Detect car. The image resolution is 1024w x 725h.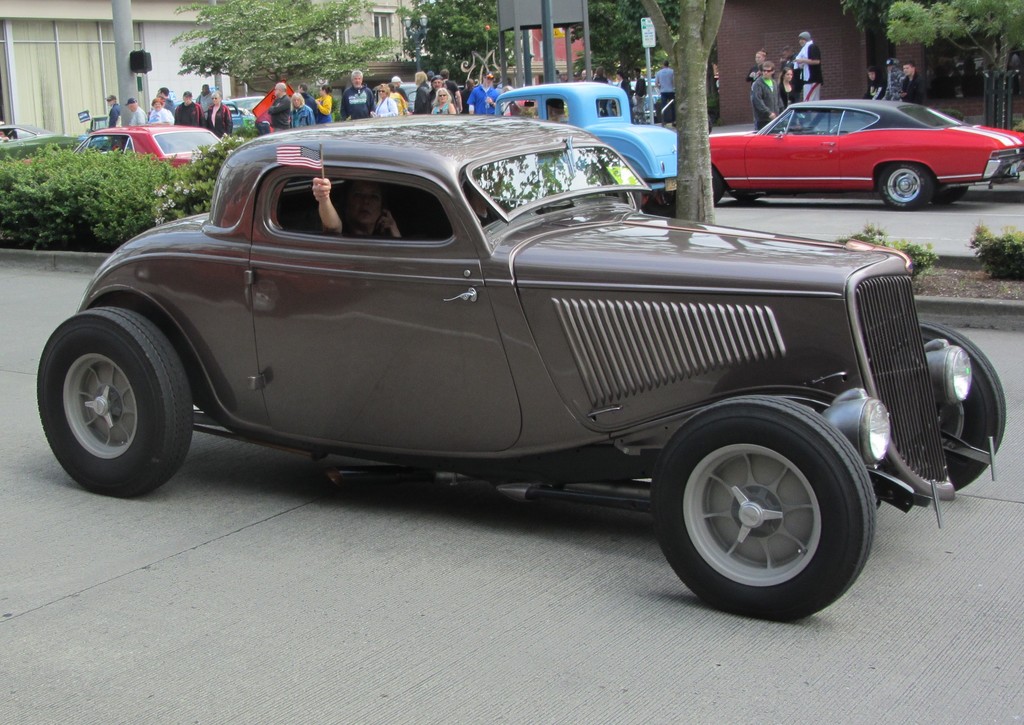
<box>489,79,680,215</box>.
